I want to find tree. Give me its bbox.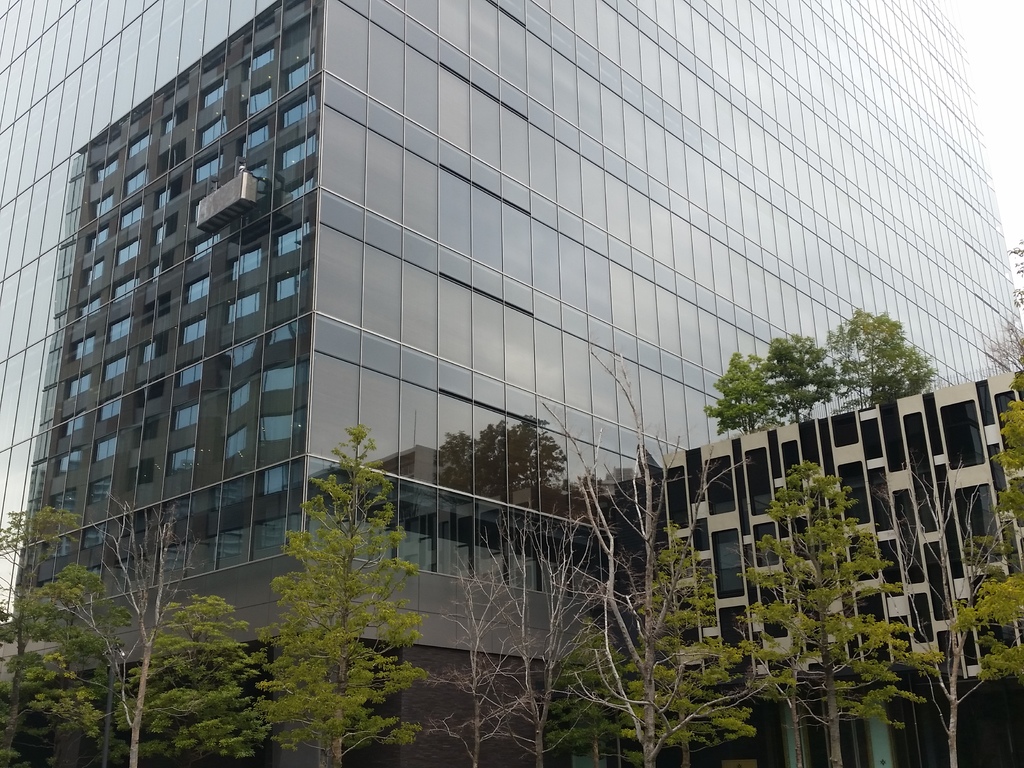
bbox=(943, 398, 1023, 675).
